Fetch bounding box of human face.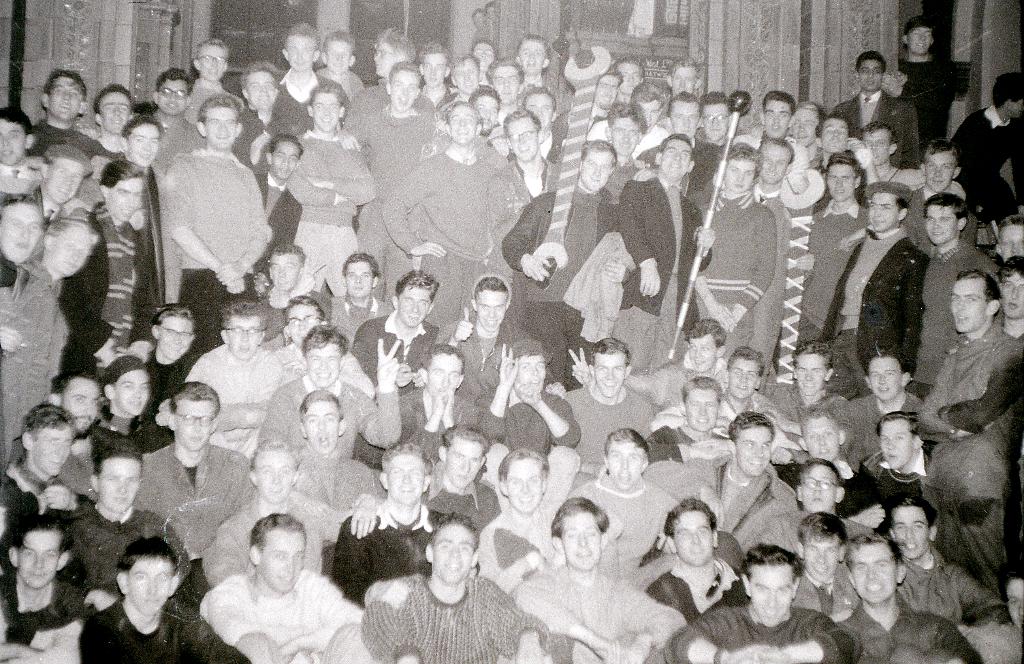
Bbox: [998,225,1023,261].
